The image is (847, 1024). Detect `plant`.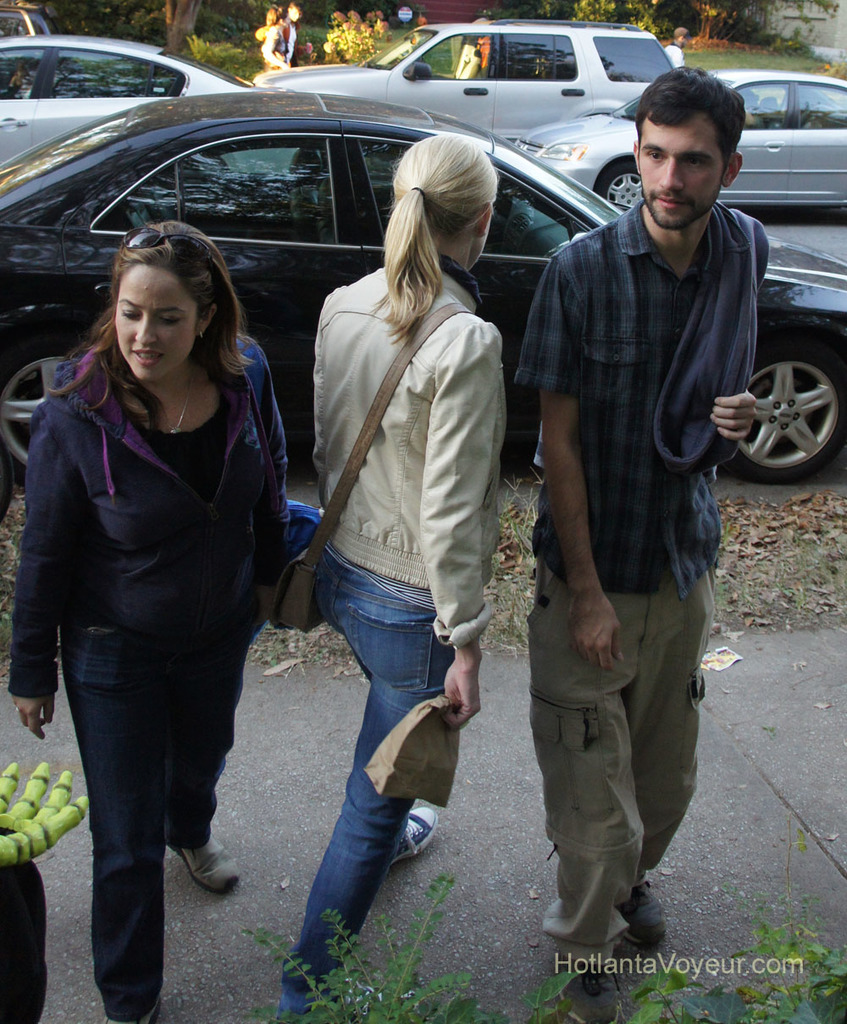
Detection: [x1=810, y1=52, x2=846, y2=80].
